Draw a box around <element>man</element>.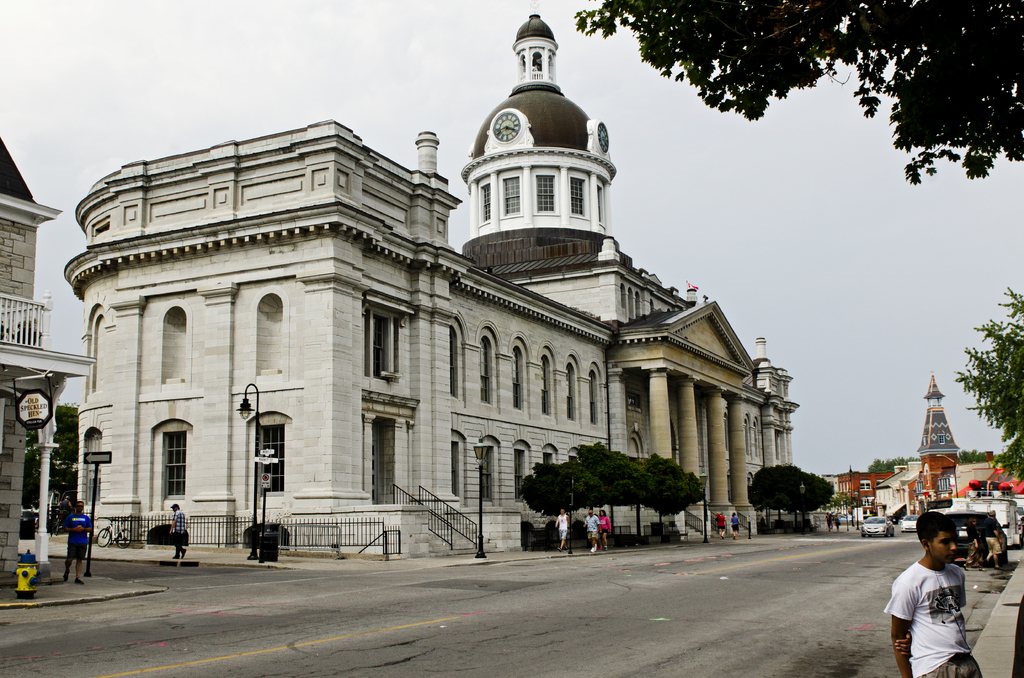
(58, 503, 88, 584).
